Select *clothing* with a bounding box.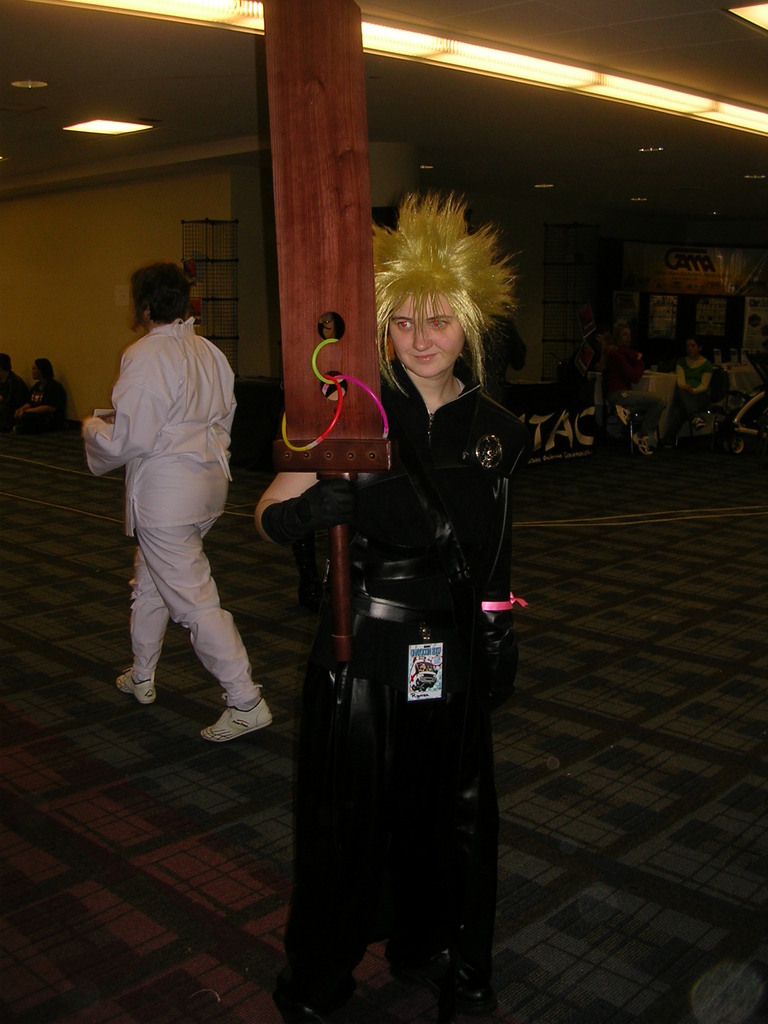
locate(81, 308, 254, 695).
